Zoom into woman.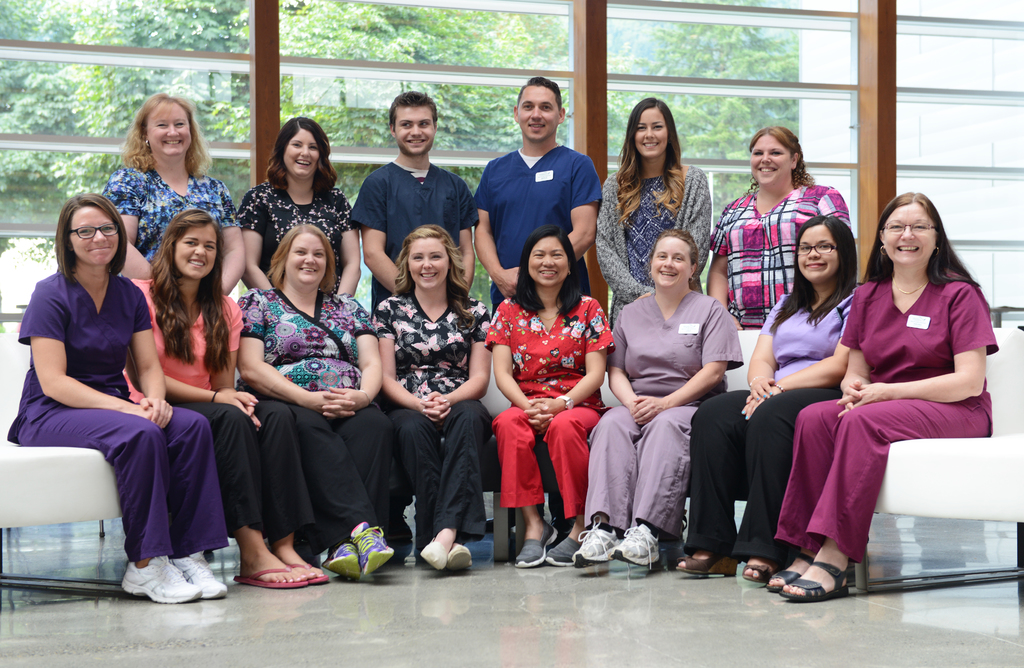
Zoom target: Rect(701, 113, 858, 333).
